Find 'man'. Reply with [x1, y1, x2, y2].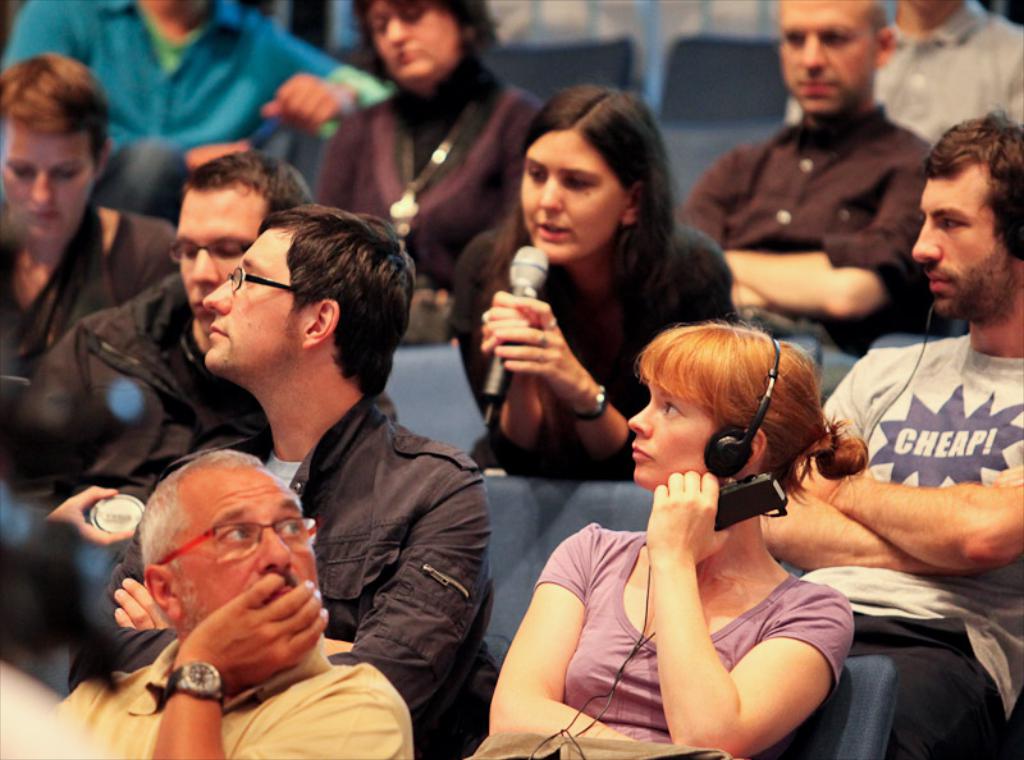
[65, 205, 494, 759].
